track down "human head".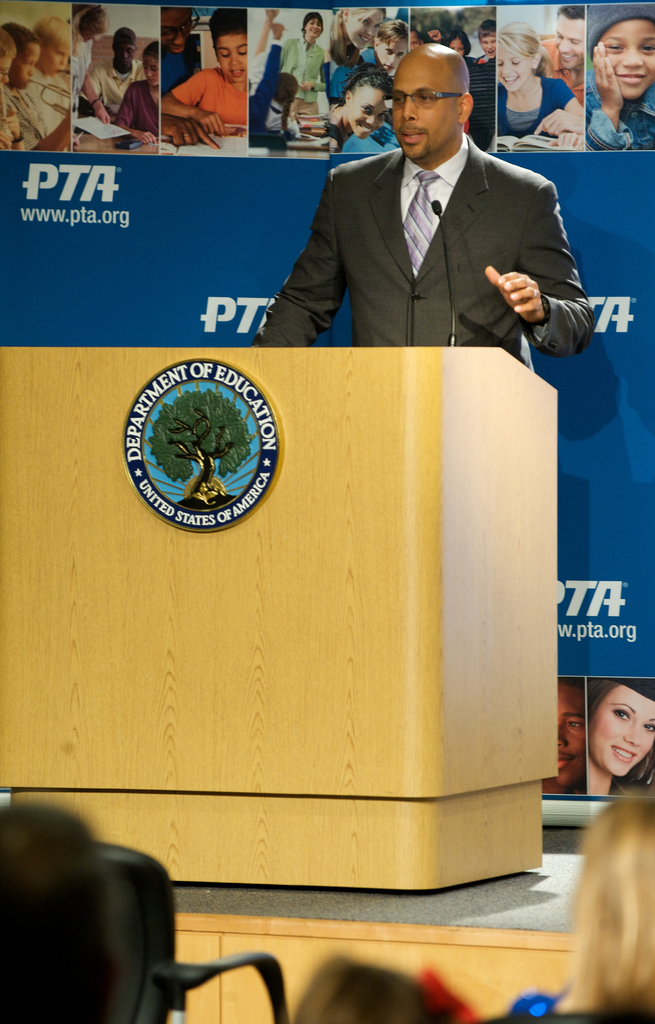
Tracked to 337, 8, 388, 55.
